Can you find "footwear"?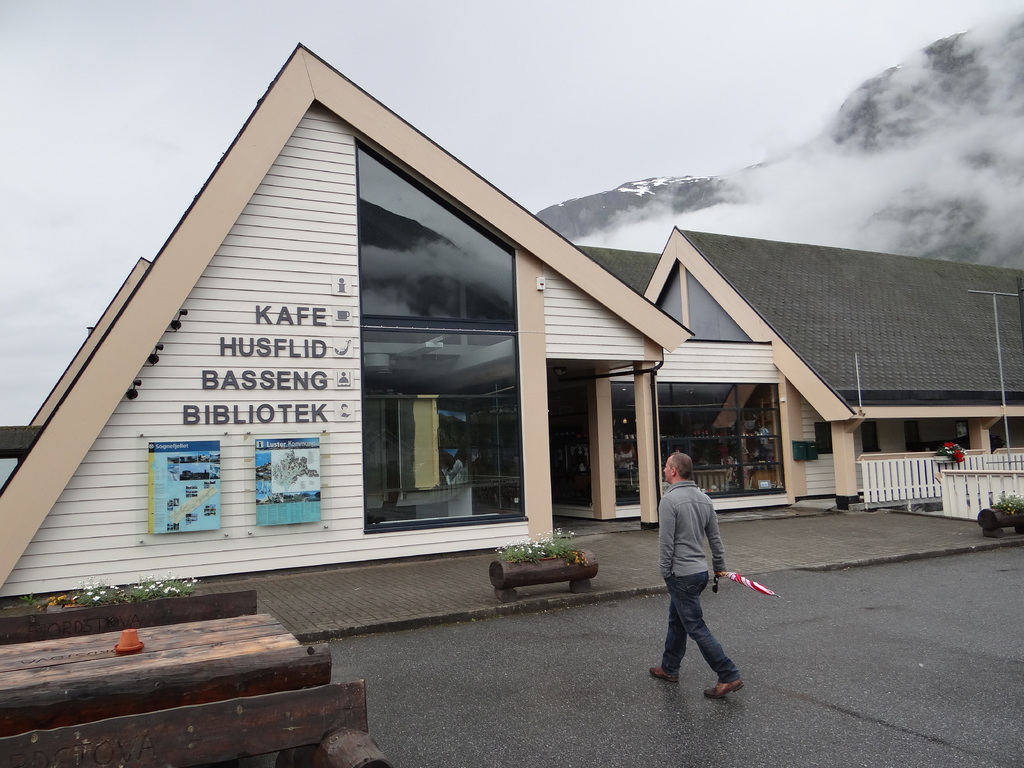
Yes, bounding box: locate(648, 672, 680, 682).
